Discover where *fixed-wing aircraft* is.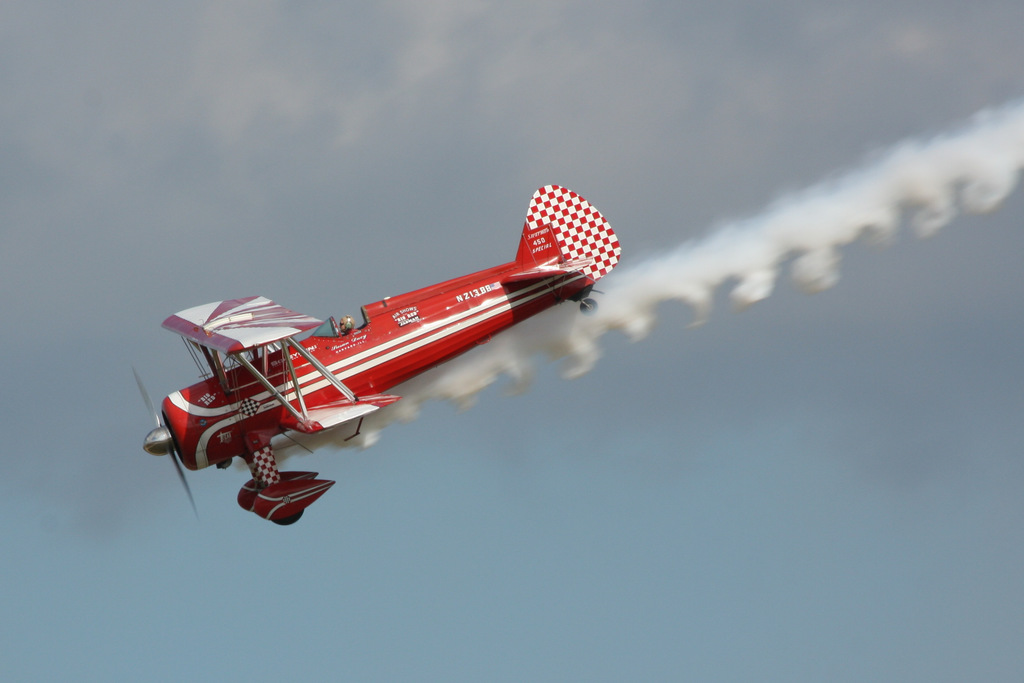
Discovered at 147 189 632 520.
